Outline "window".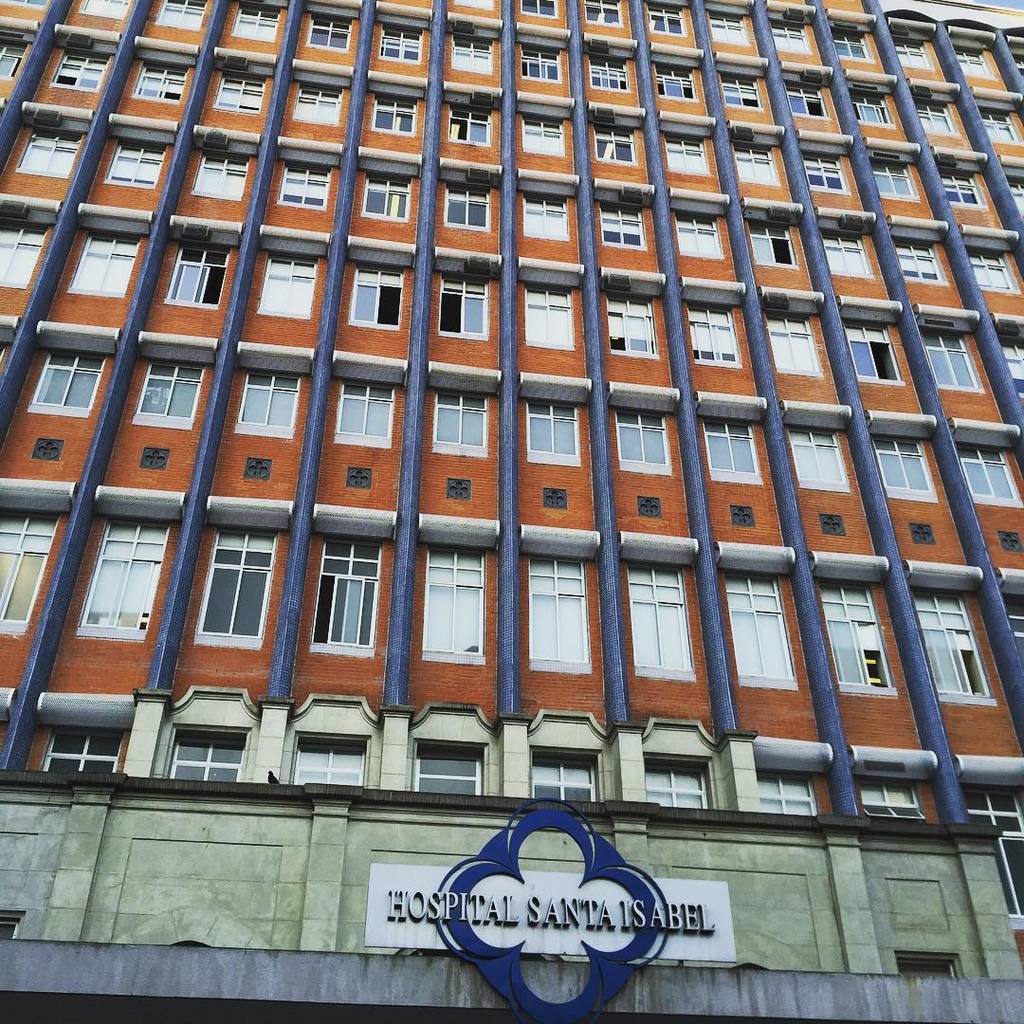
Outline: (left=133, top=60, right=190, bottom=106).
